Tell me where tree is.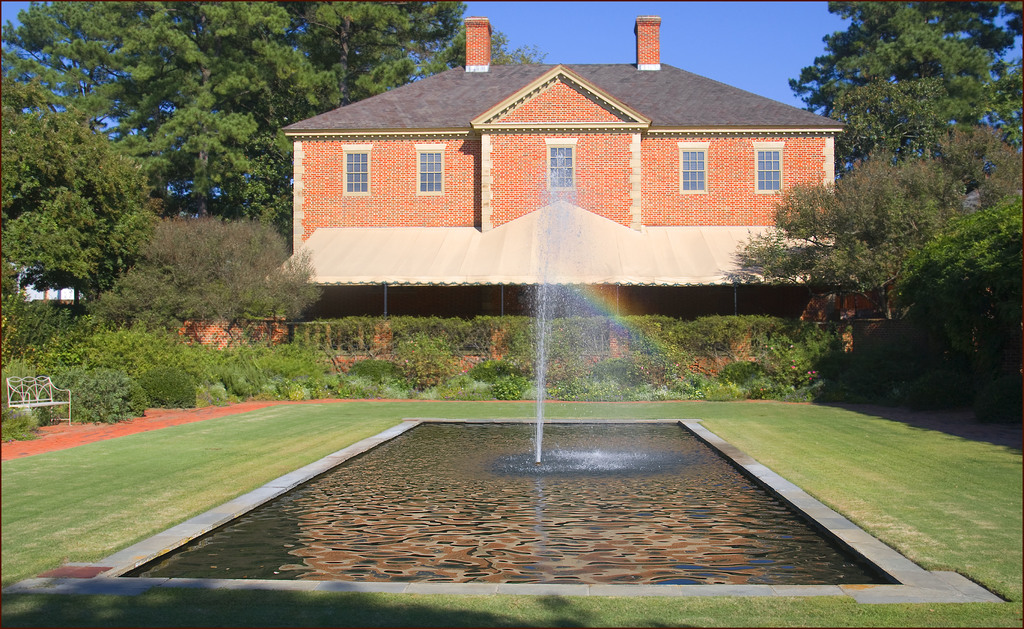
tree is at crop(911, 196, 1023, 366).
